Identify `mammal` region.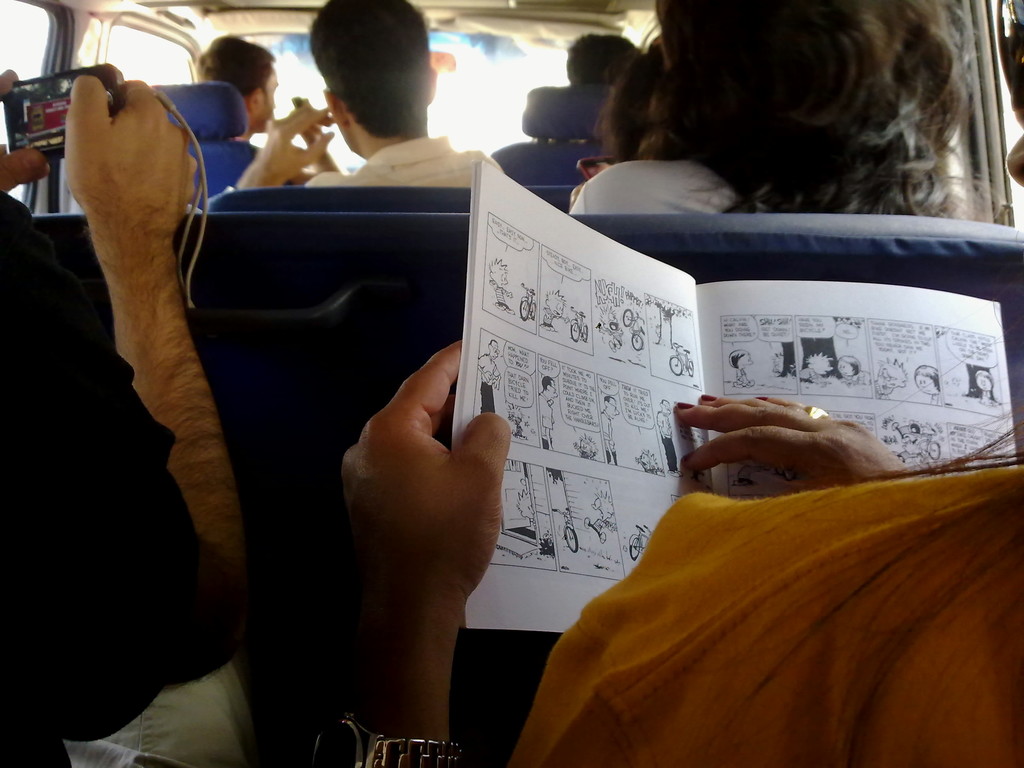
Region: <region>900, 422, 933, 463</region>.
